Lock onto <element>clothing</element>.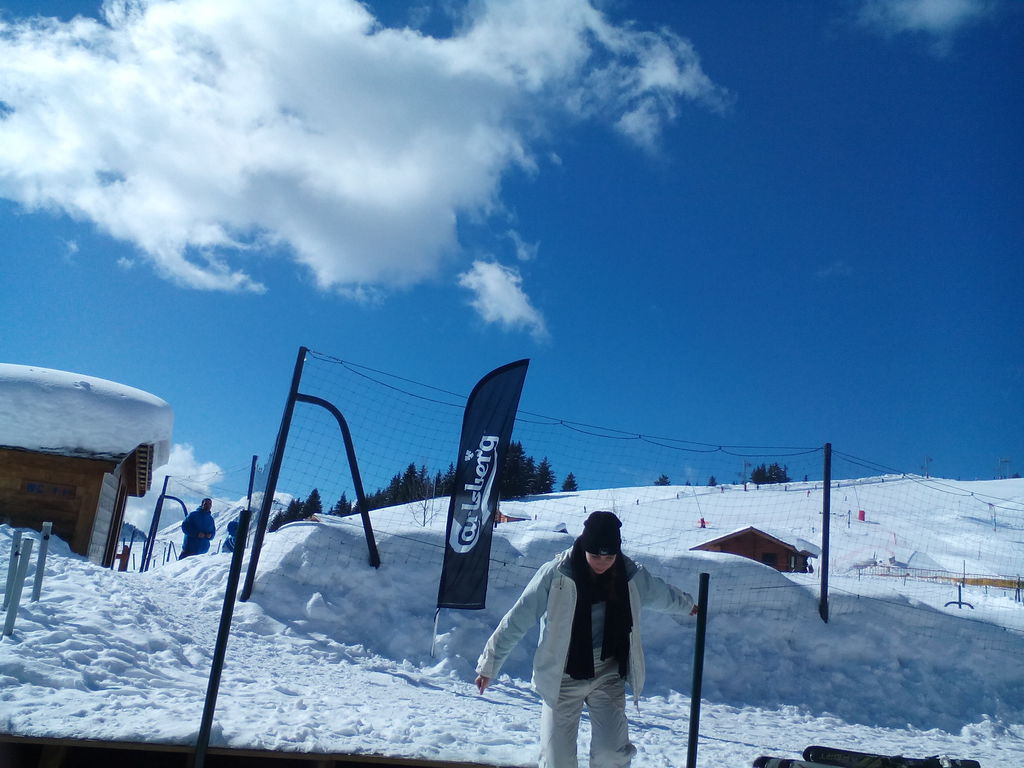
Locked: [179,504,217,561].
